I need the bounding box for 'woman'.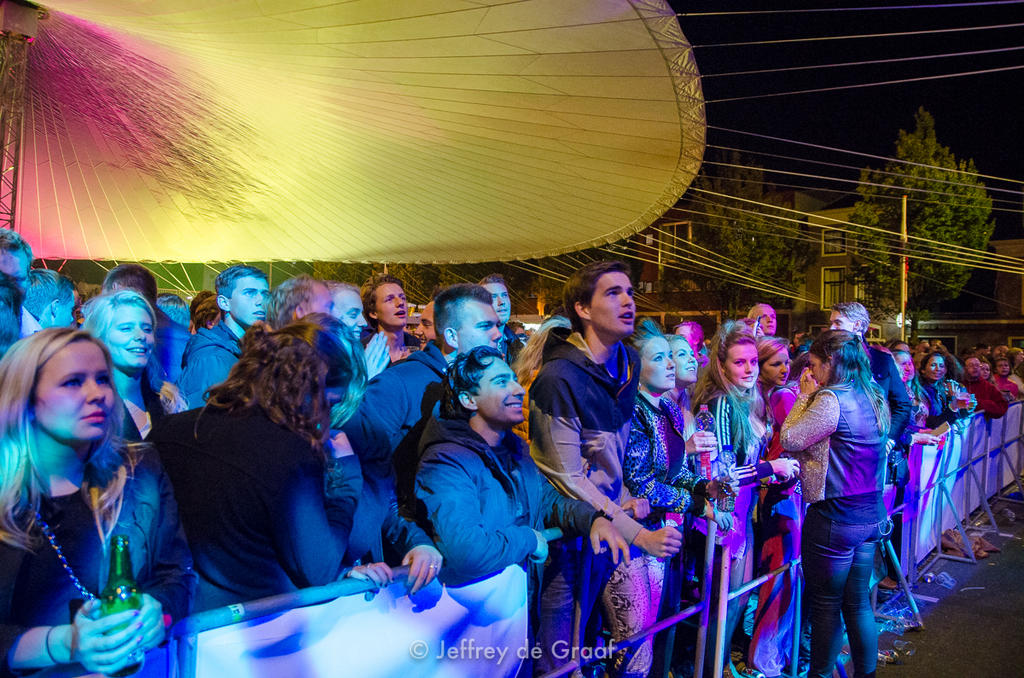
Here it is: x1=916 y1=347 x2=975 y2=426.
